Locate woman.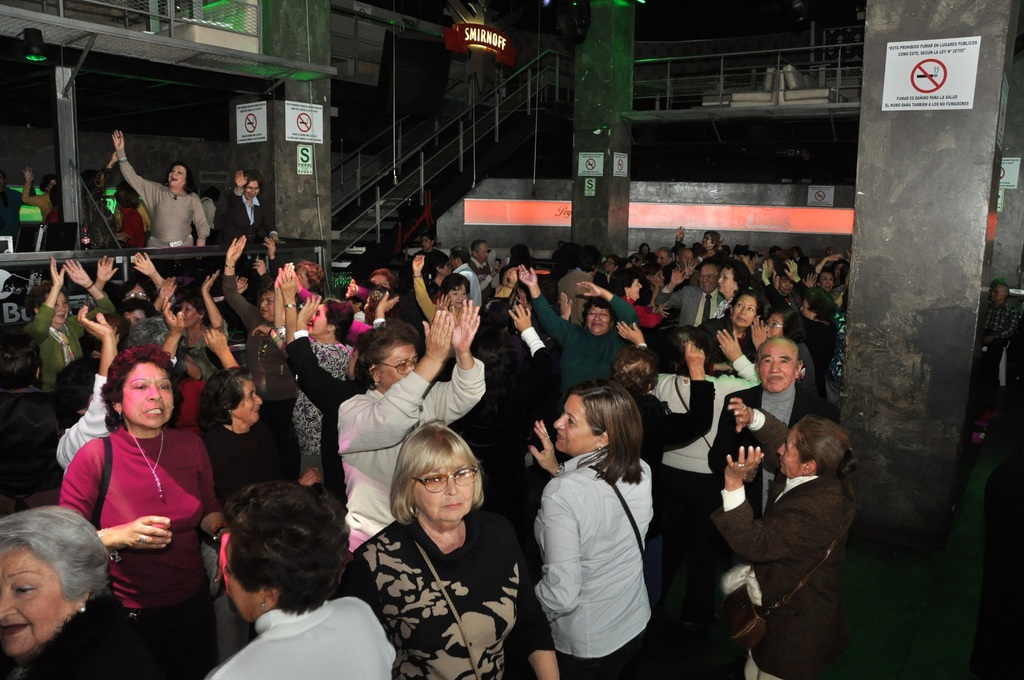
Bounding box: select_region(714, 259, 751, 320).
